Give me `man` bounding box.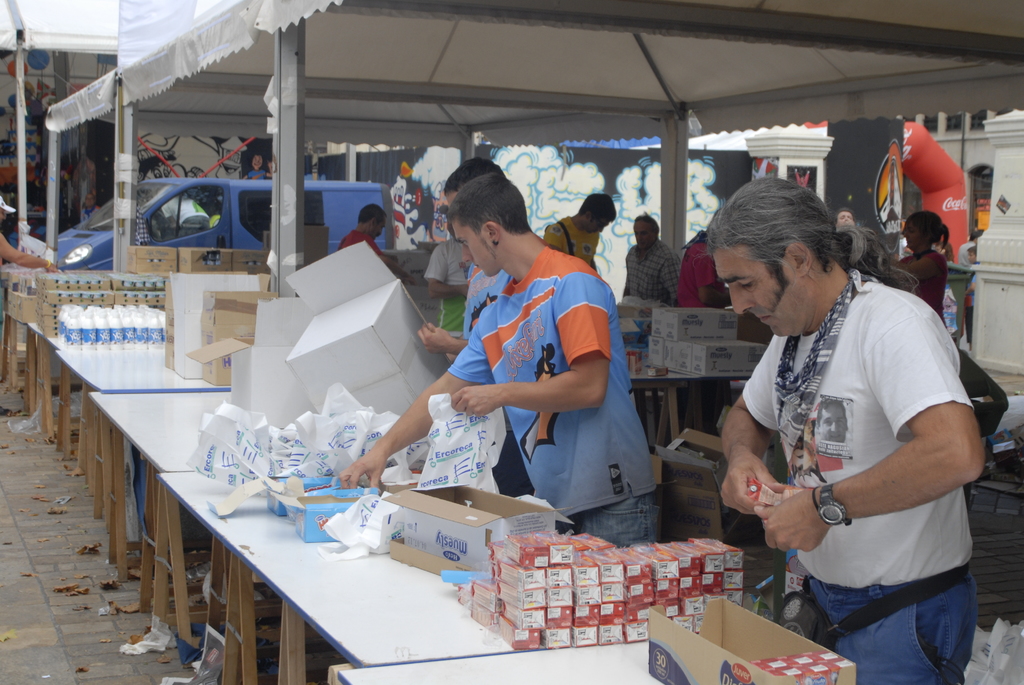
bbox=[541, 194, 617, 269].
